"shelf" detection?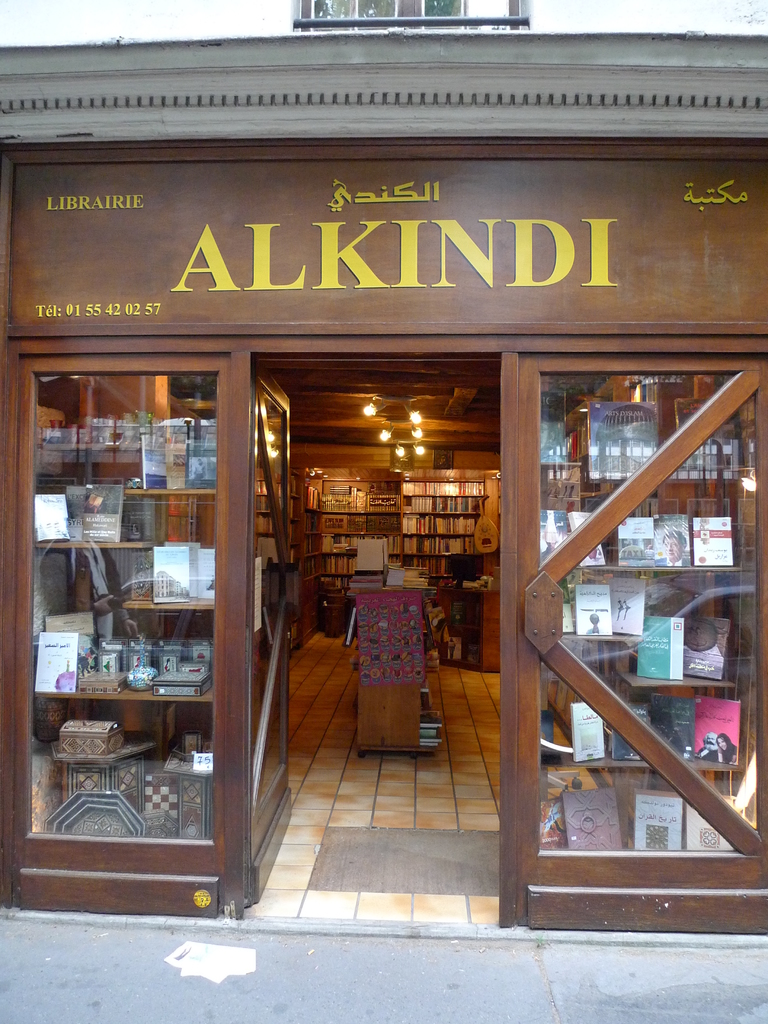
(253, 458, 303, 495)
